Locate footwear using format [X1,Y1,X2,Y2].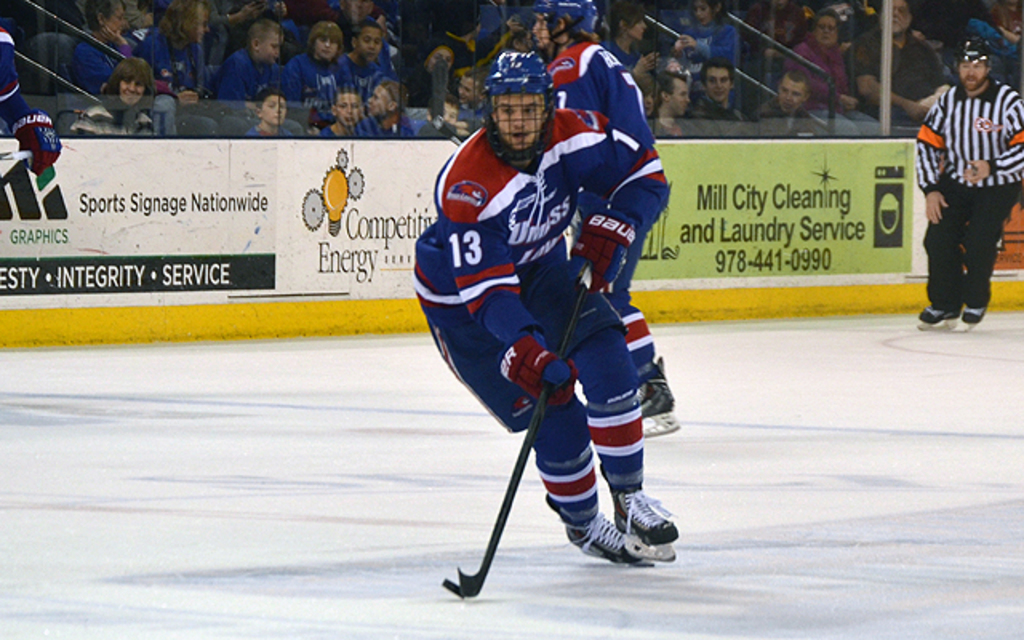
[960,304,989,322].
